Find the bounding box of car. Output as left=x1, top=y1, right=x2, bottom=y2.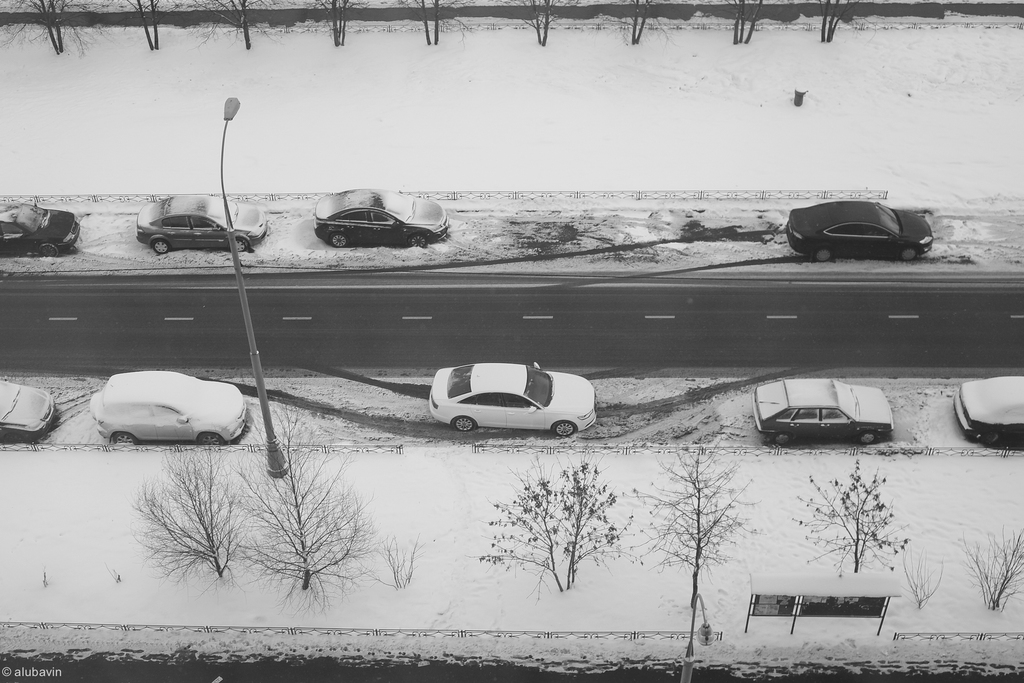
left=430, top=363, right=595, bottom=432.
